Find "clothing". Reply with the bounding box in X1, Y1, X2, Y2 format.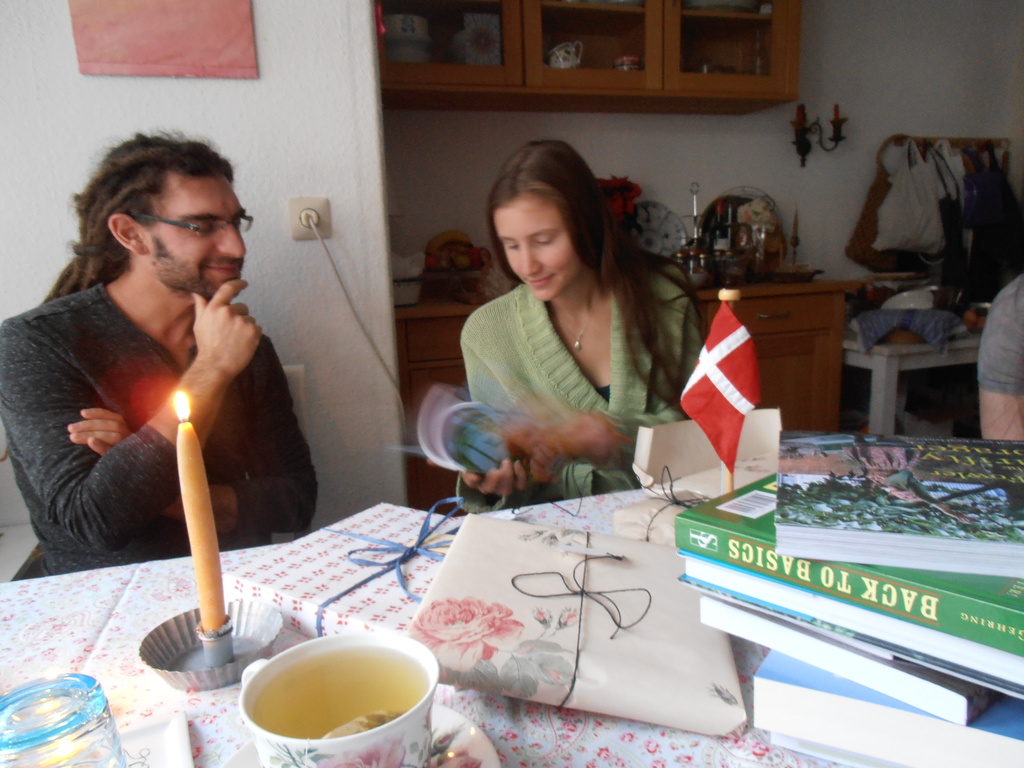
972, 270, 1023, 399.
